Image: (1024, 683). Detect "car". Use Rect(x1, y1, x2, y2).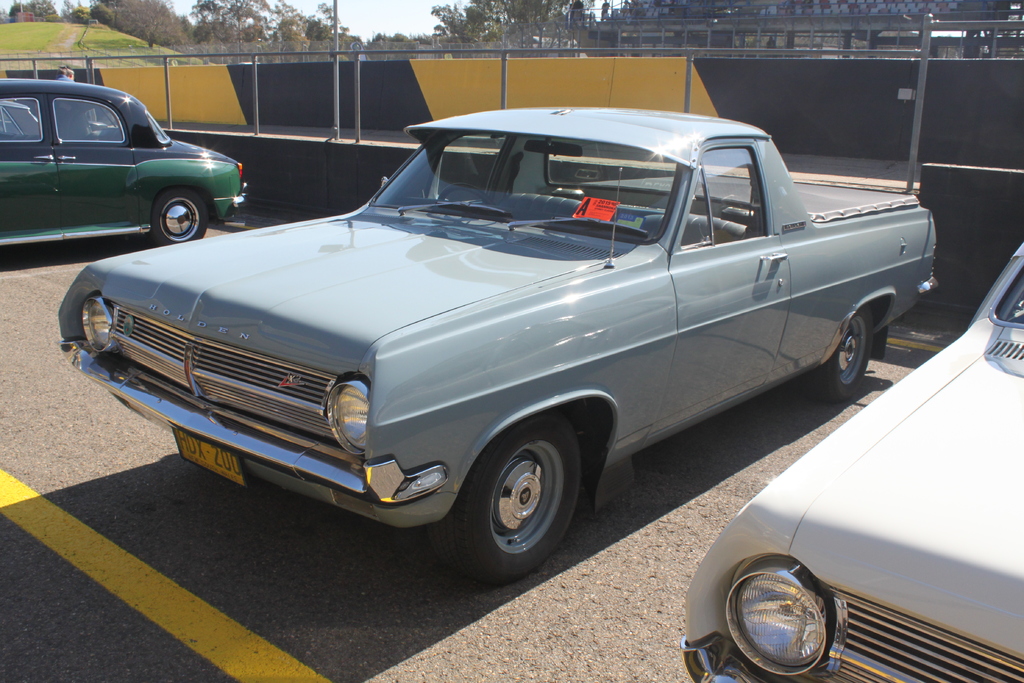
Rect(54, 104, 936, 588).
